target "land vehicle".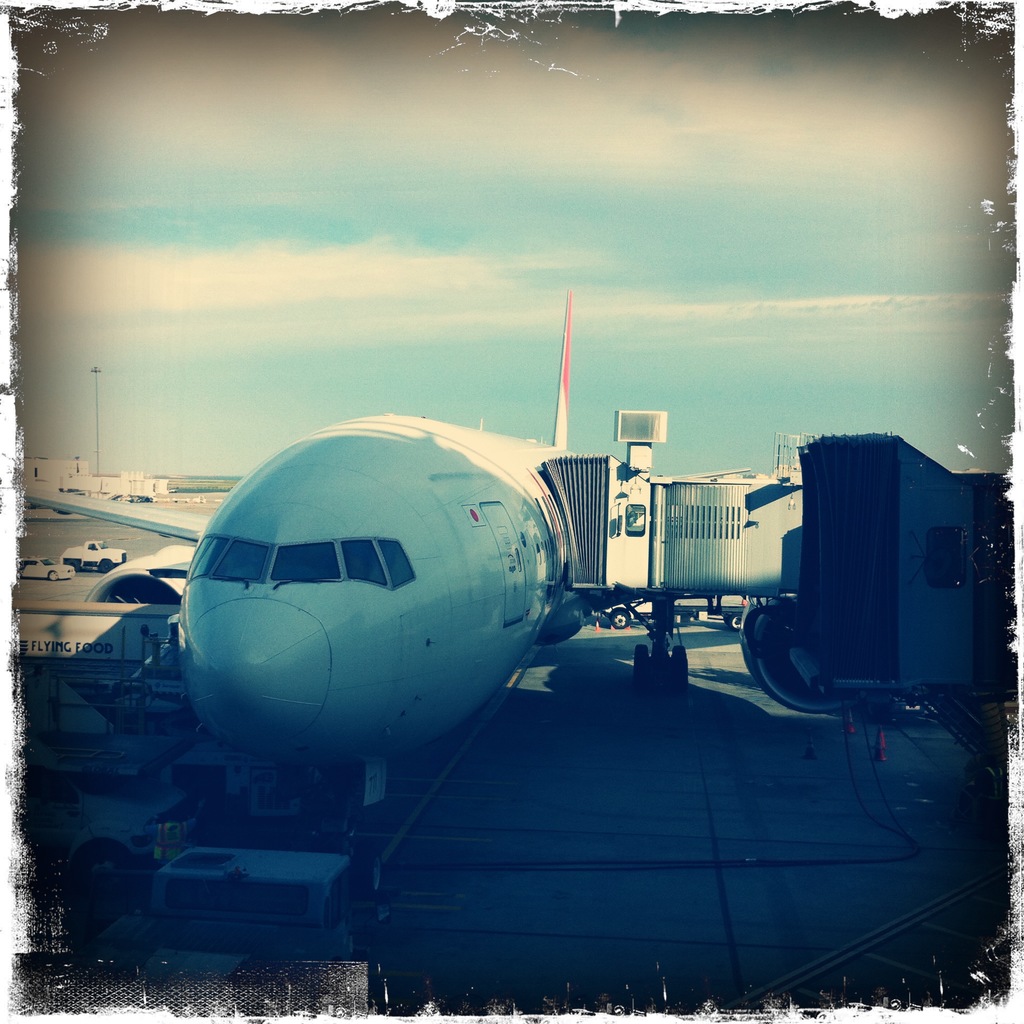
Target region: x1=88, y1=847, x2=357, y2=1023.
